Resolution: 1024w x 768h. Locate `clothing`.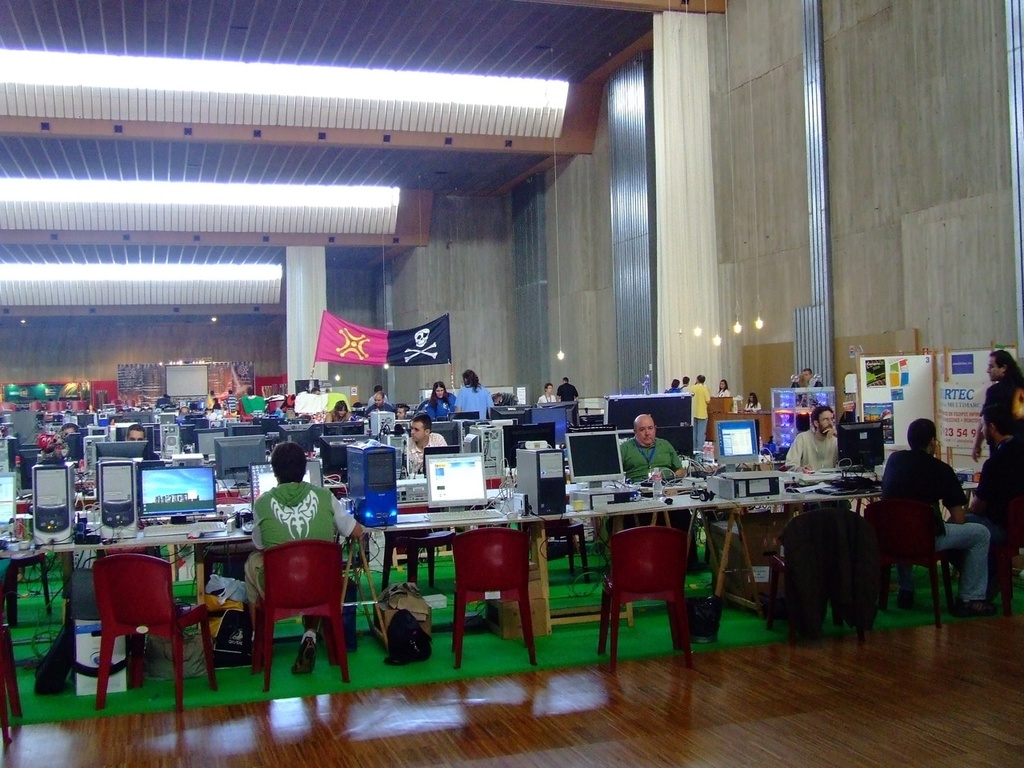
bbox=[786, 426, 854, 510].
